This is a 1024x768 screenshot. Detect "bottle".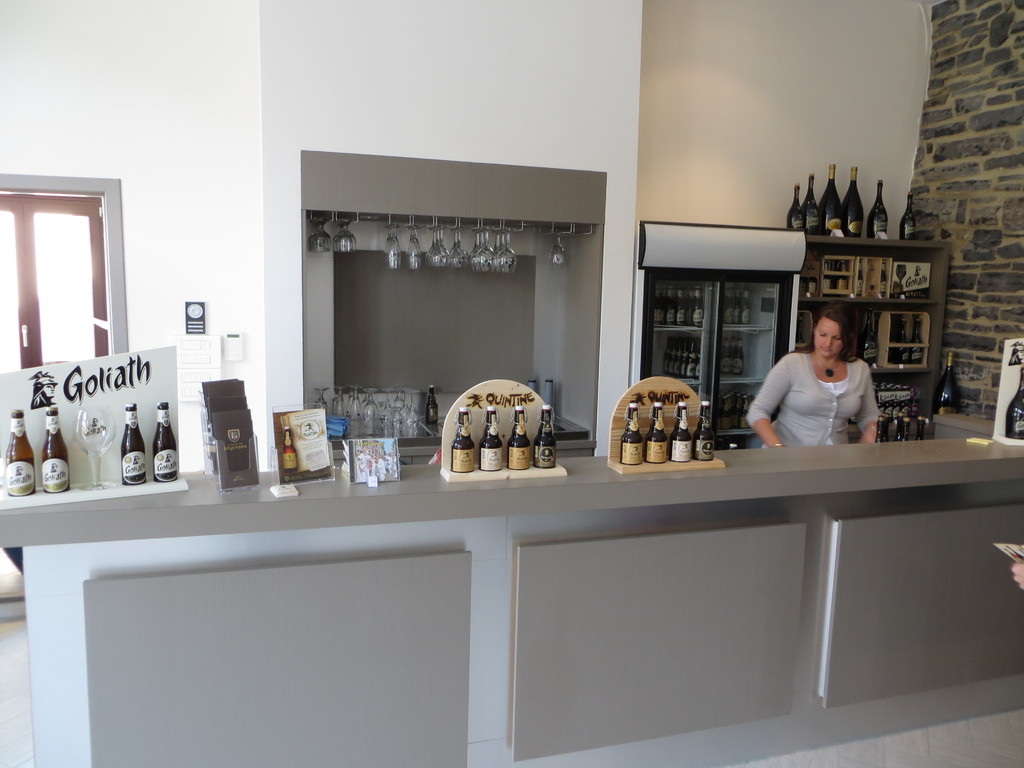
<region>644, 403, 675, 461</region>.
